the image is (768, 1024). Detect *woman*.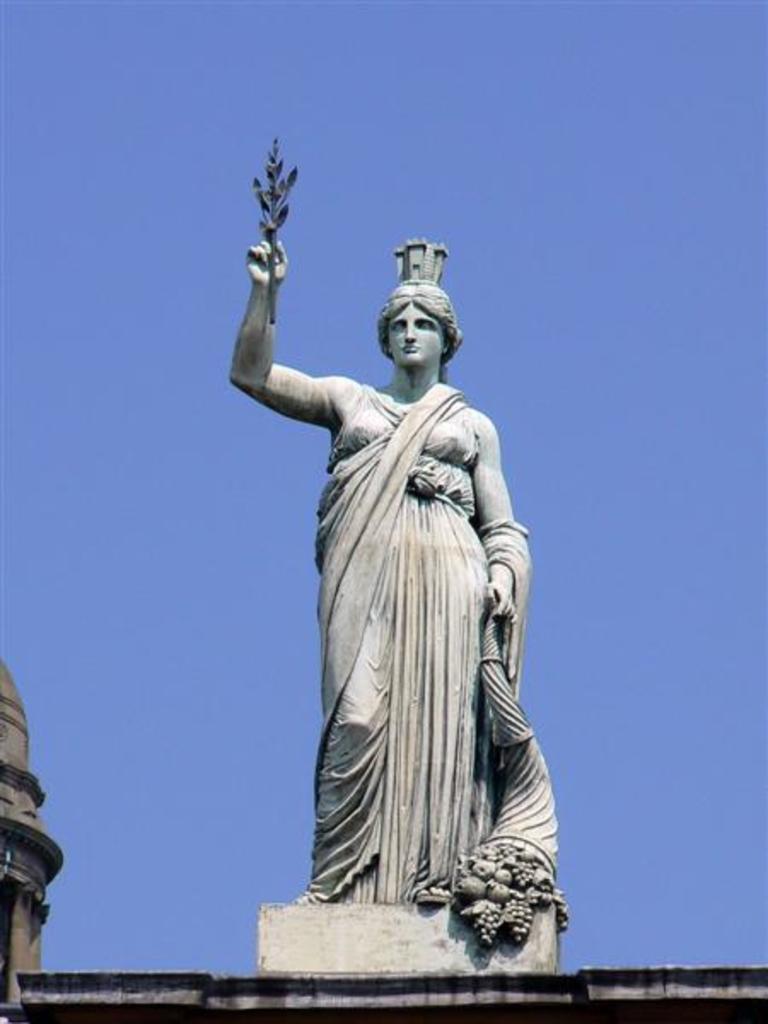
Detection: region(225, 230, 570, 947).
